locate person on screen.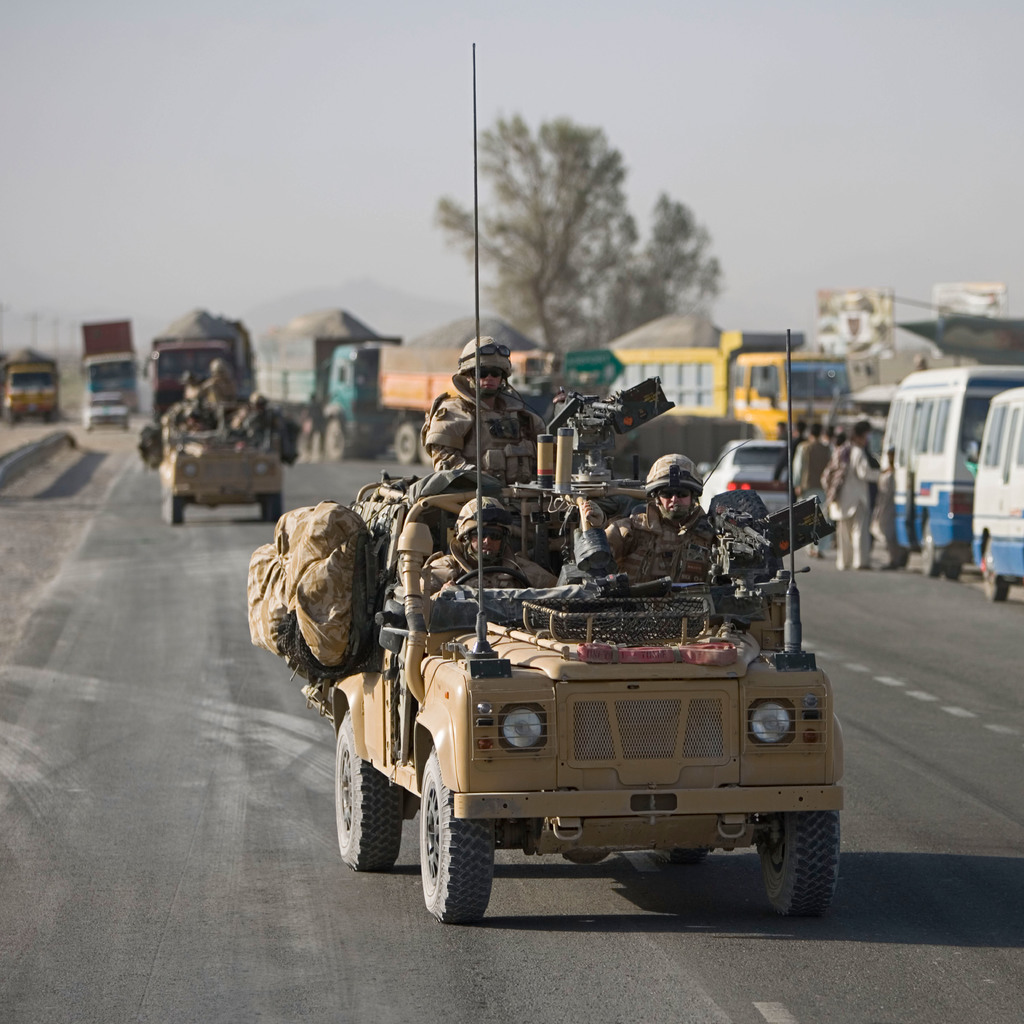
On screen at 424 336 550 483.
